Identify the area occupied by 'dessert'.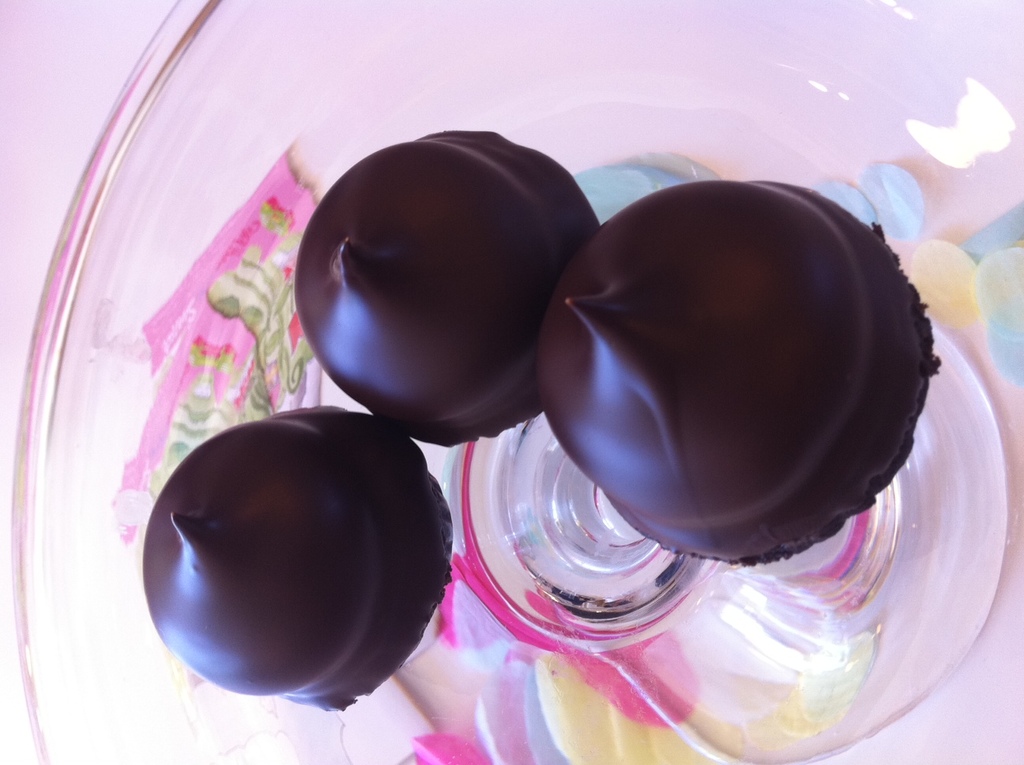
Area: crop(296, 119, 641, 480).
